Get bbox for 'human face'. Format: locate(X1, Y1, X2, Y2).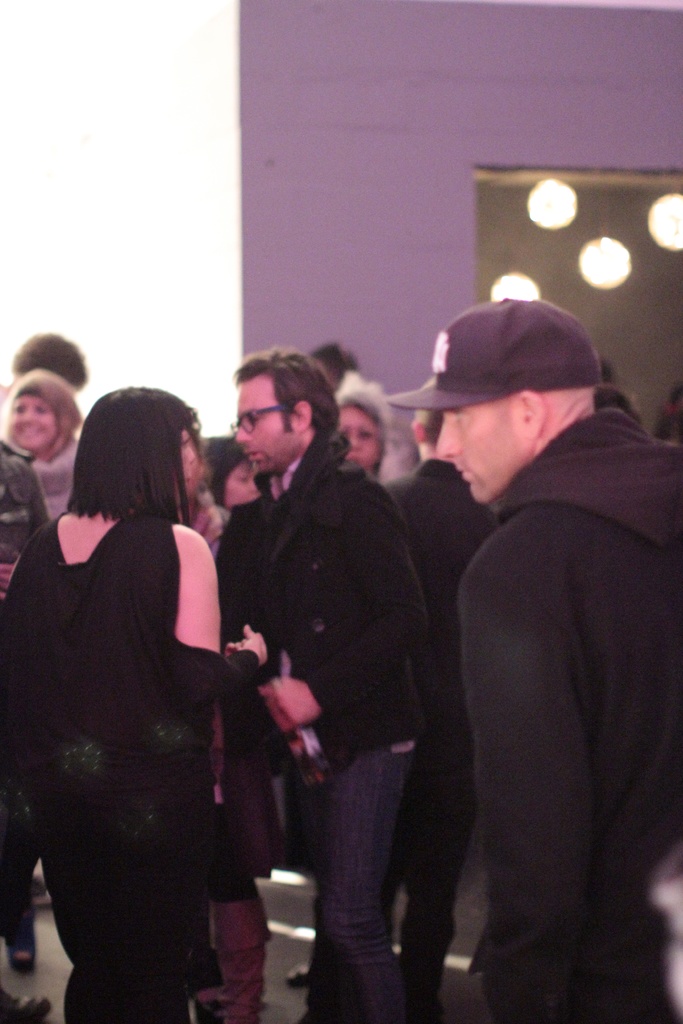
locate(438, 403, 531, 504).
